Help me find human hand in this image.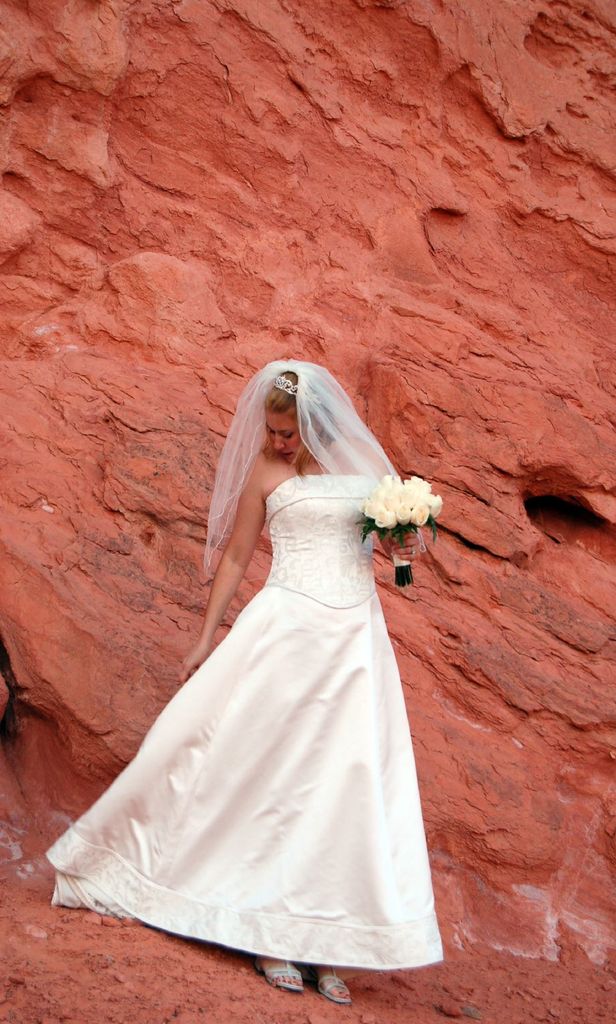
Found it: (179, 648, 207, 685).
